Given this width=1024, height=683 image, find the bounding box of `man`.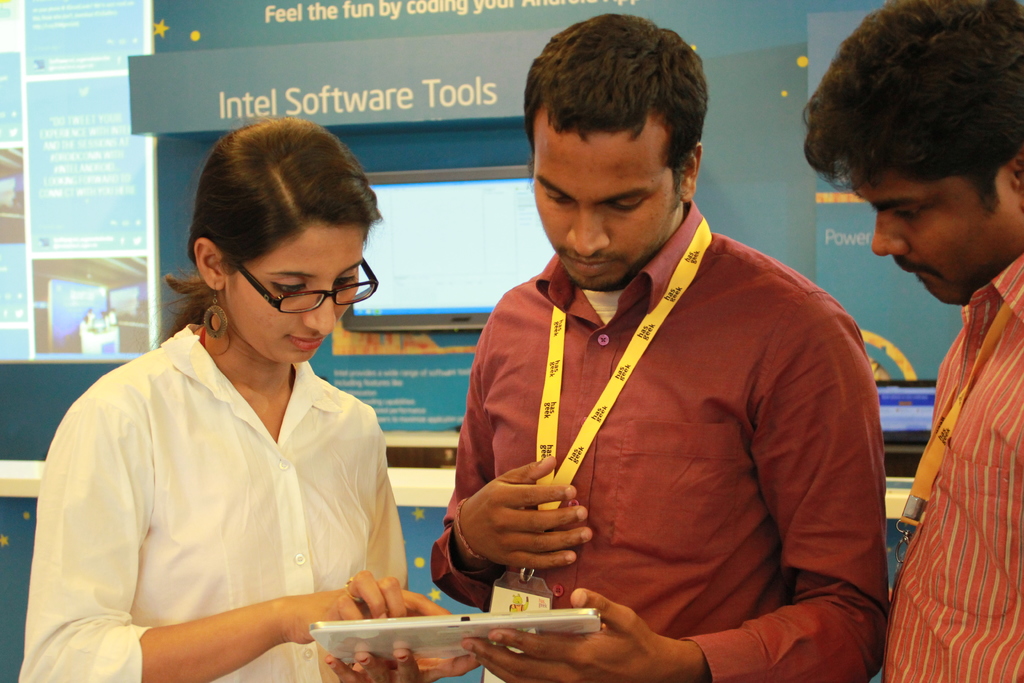
(x1=803, y1=2, x2=1023, y2=682).
